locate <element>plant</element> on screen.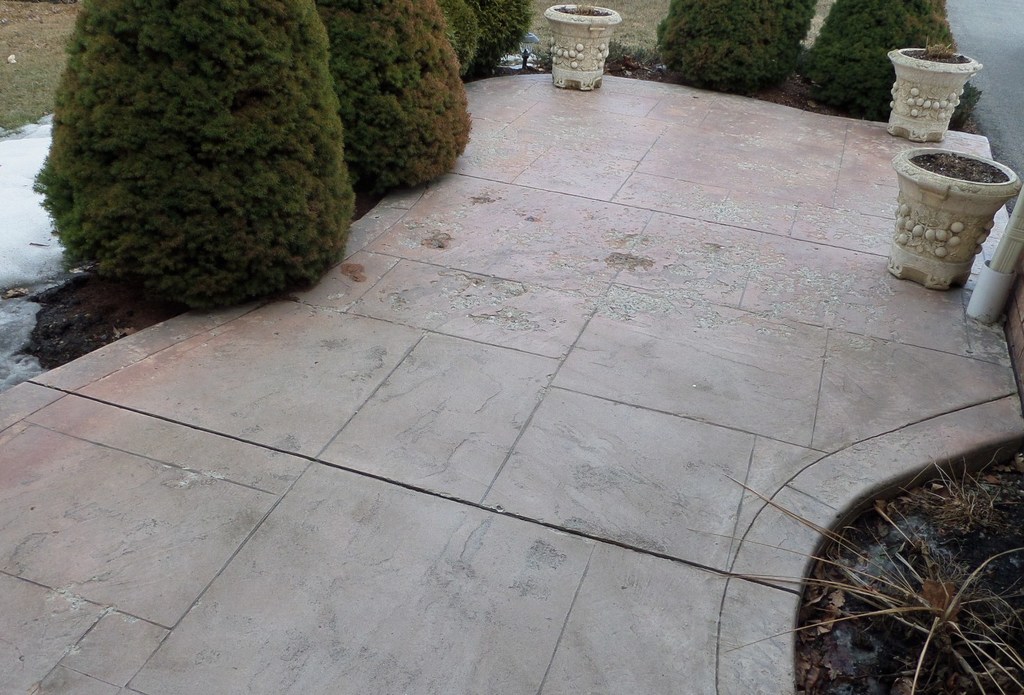
On screen at <box>683,471,1023,694</box>.
